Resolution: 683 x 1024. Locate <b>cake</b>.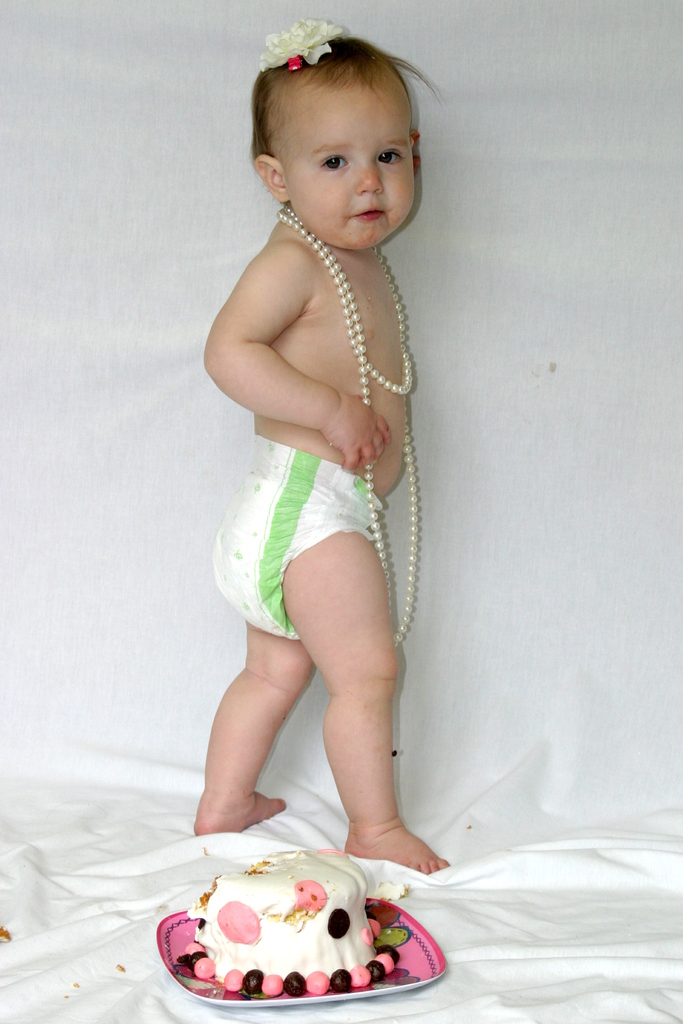
locate(197, 849, 372, 979).
